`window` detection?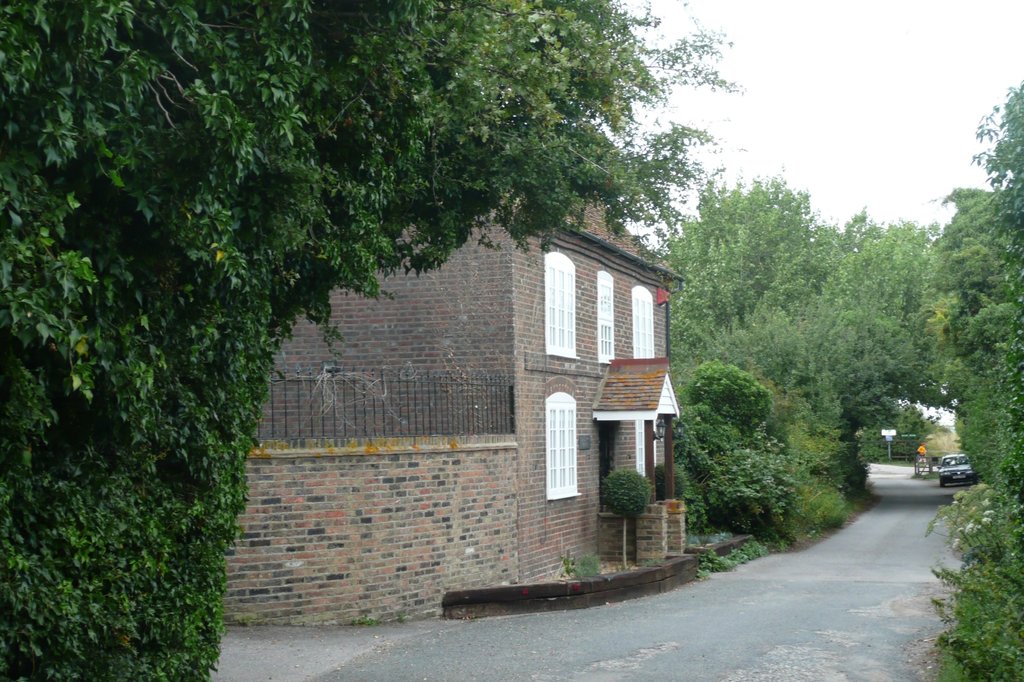
Rect(598, 266, 618, 367)
